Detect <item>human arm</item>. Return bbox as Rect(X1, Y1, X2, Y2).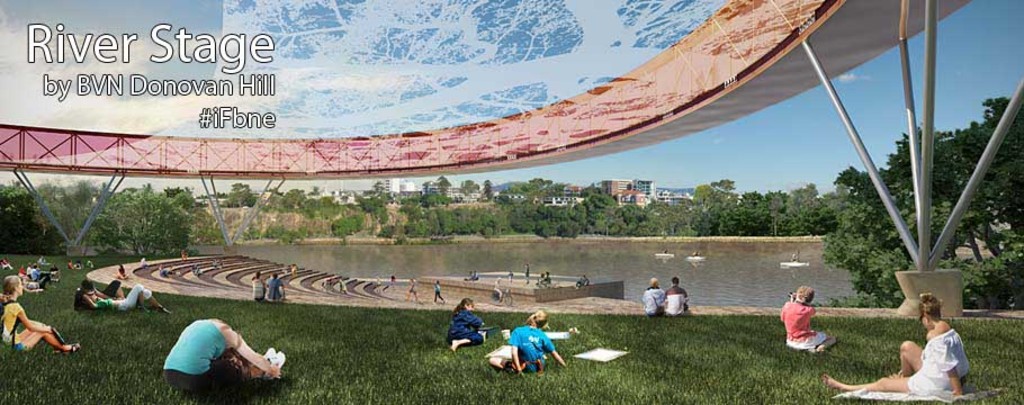
Rect(509, 324, 521, 377).
